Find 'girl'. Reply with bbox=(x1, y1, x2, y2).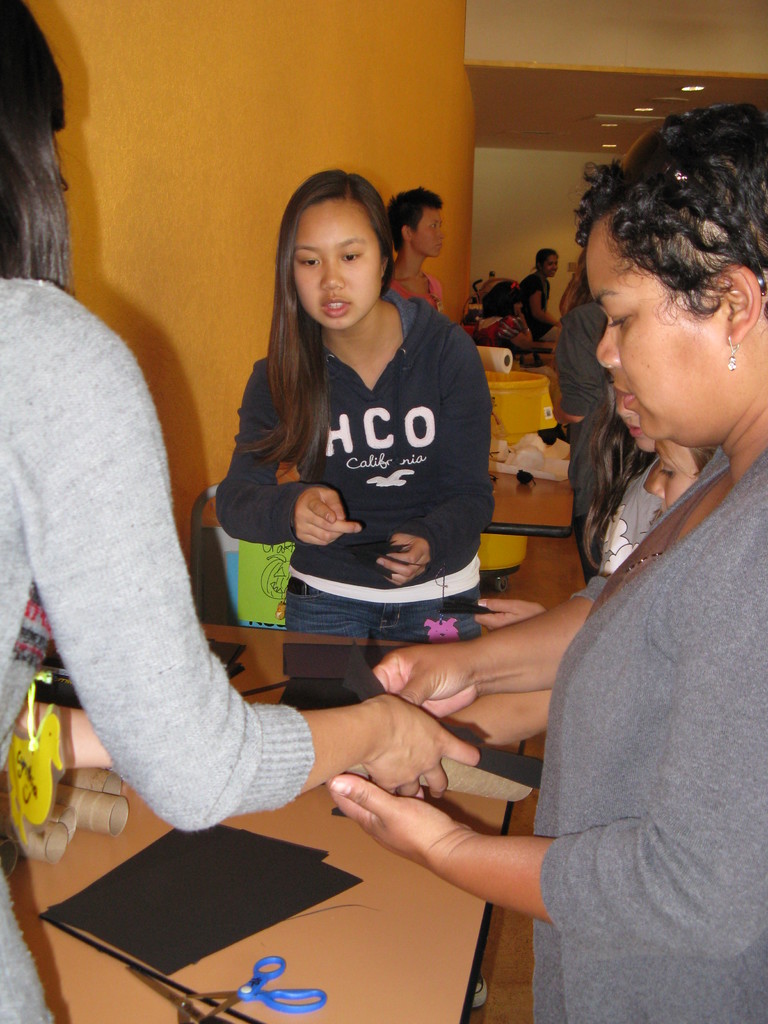
bbox=(215, 168, 511, 645).
